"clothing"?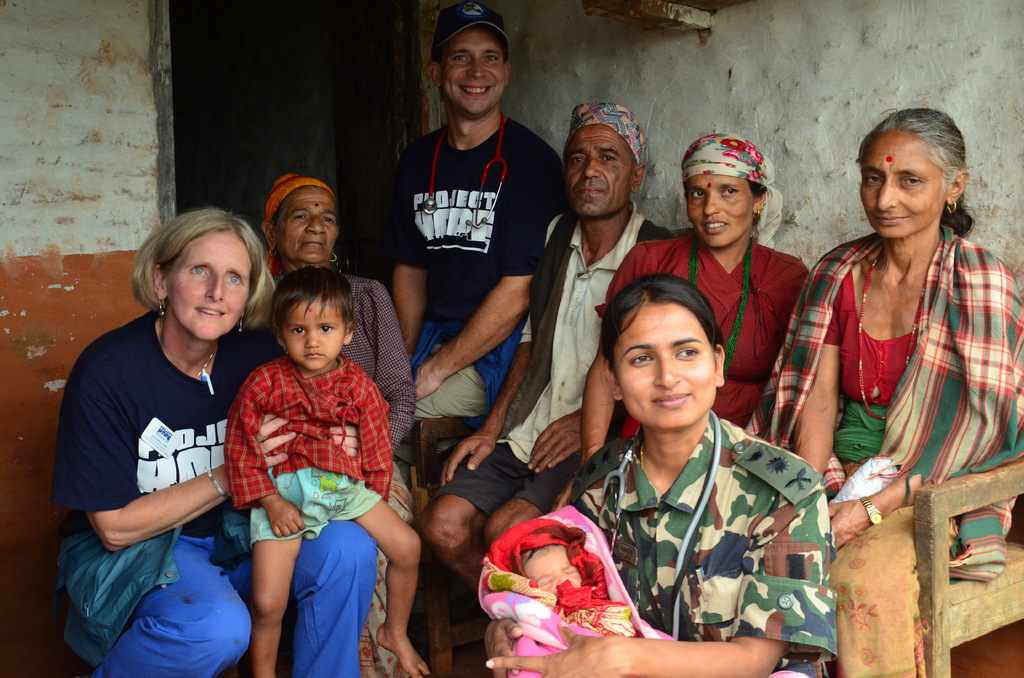
Rect(376, 108, 565, 419)
